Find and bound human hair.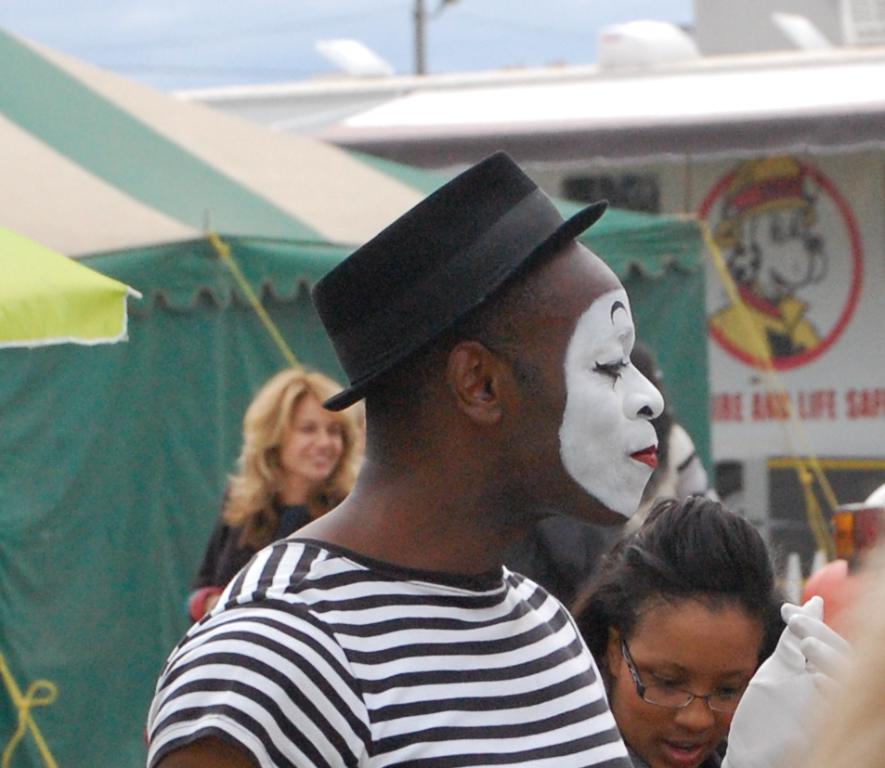
Bound: BBox(629, 343, 673, 463).
